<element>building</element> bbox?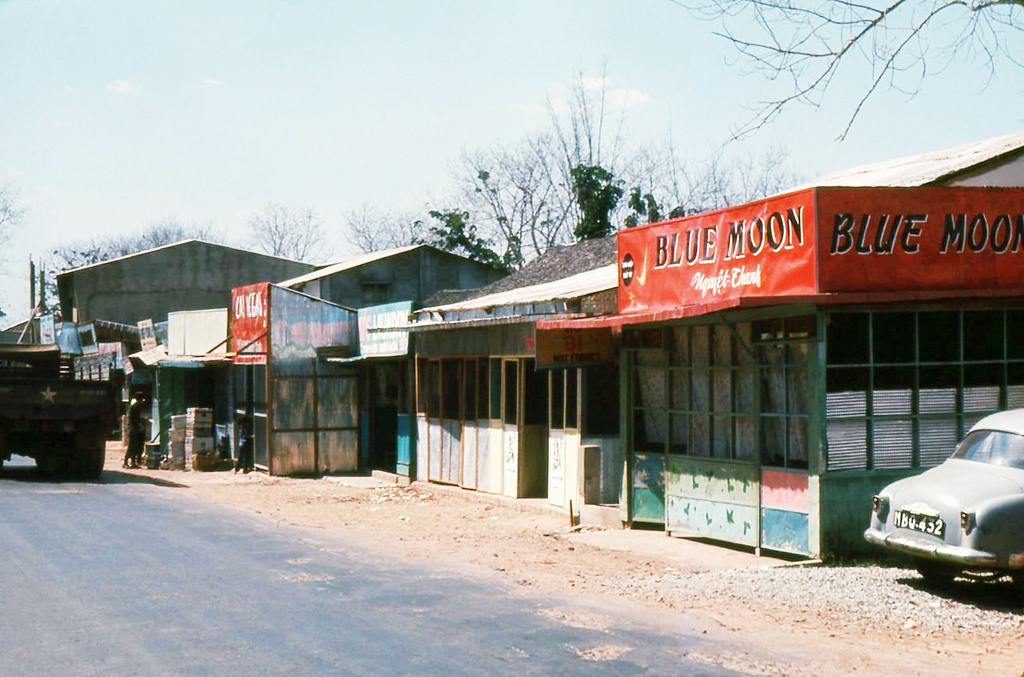
[left=59, top=239, right=296, bottom=429]
